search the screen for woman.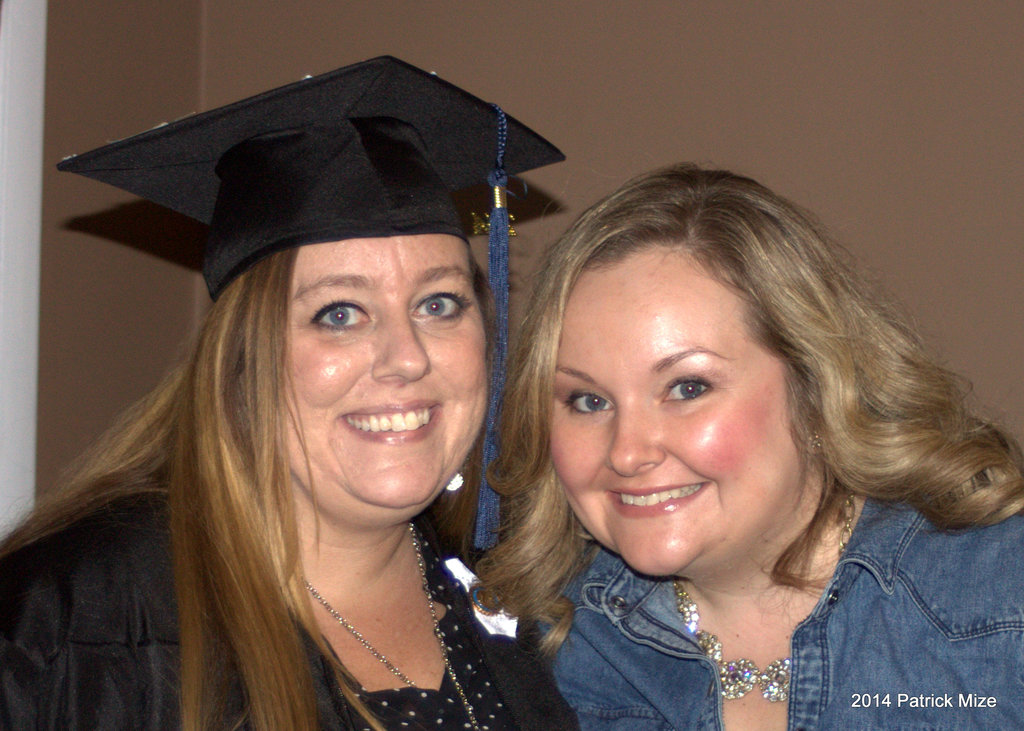
Found at rect(476, 165, 1023, 730).
